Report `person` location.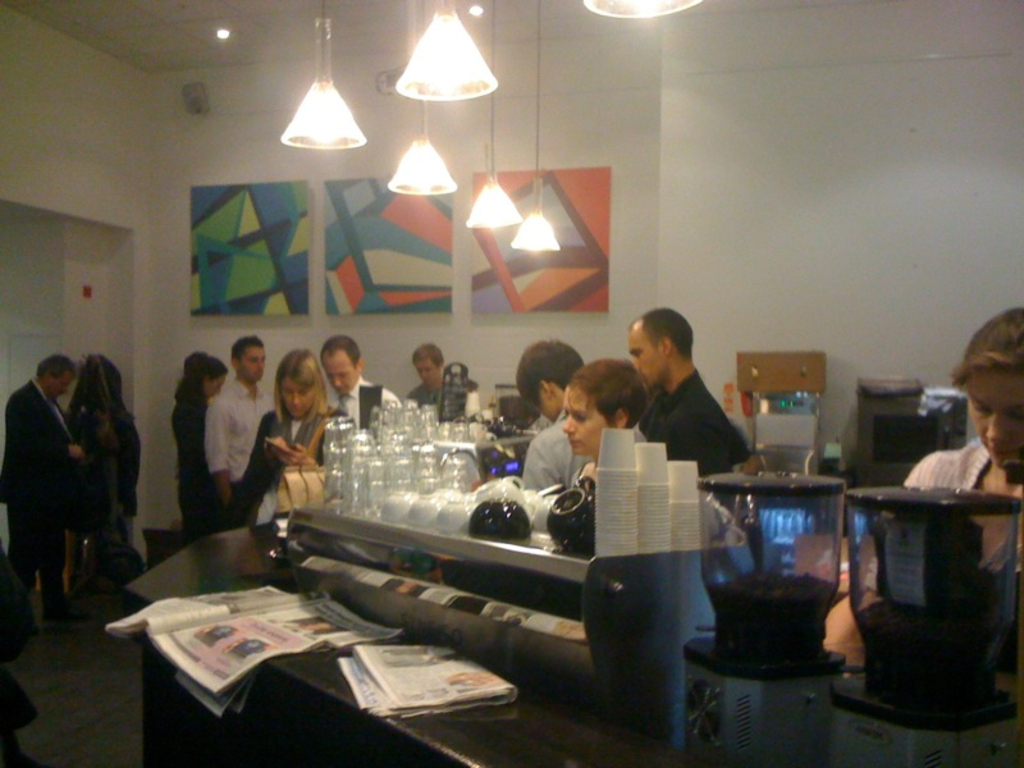
Report: BBox(558, 351, 654, 486).
